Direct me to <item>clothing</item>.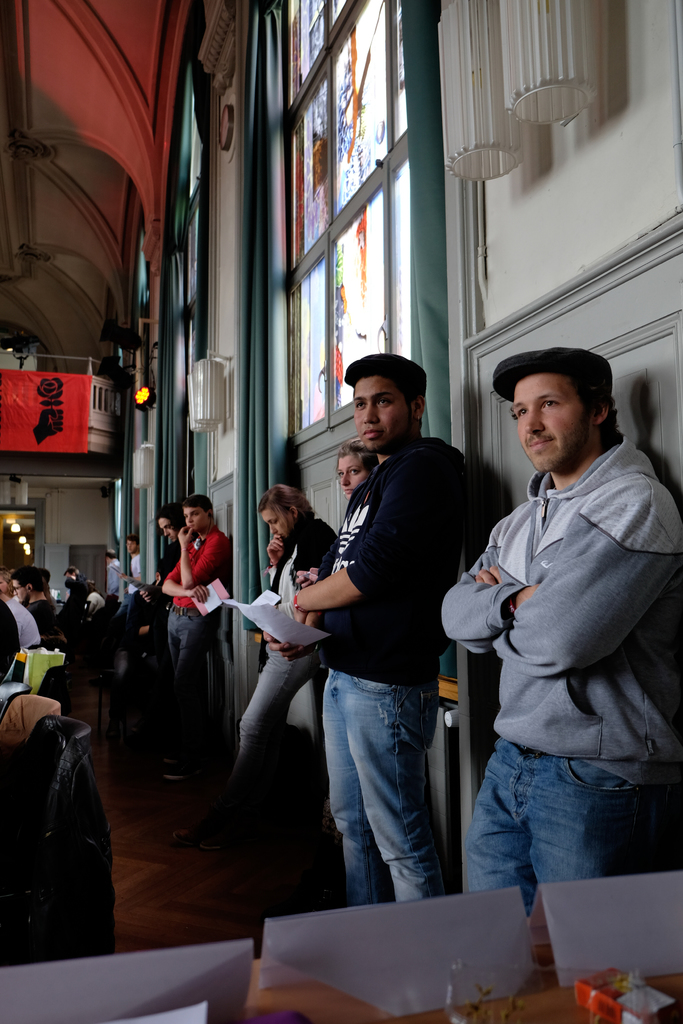
Direction: x1=451 y1=338 x2=666 y2=940.
